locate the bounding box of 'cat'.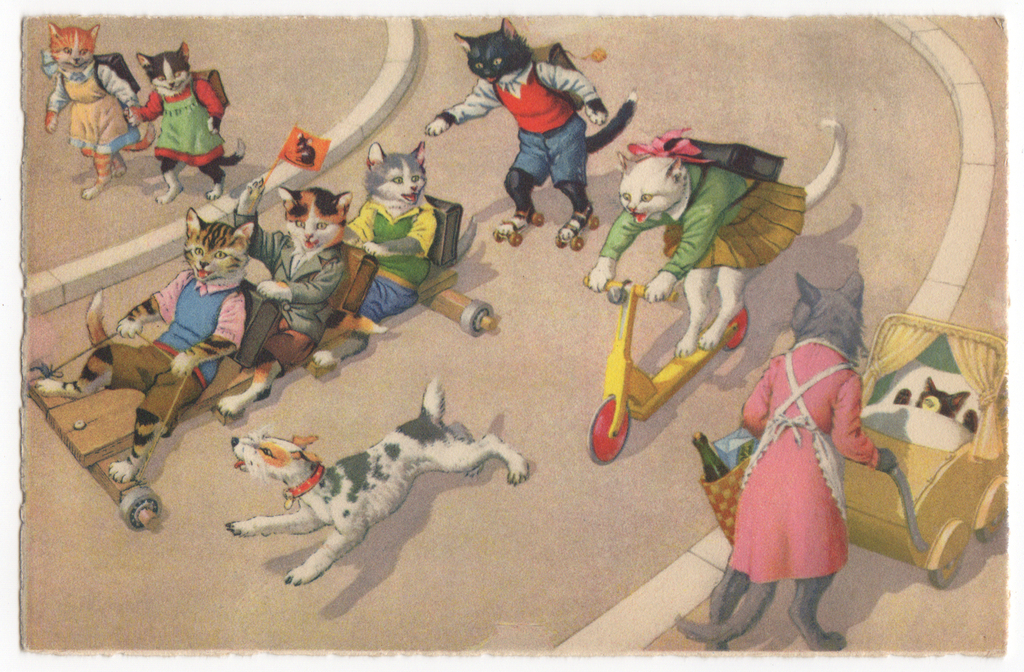
Bounding box: {"x1": 677, "y1": 272, "x2": 906, "y2": 659}.
